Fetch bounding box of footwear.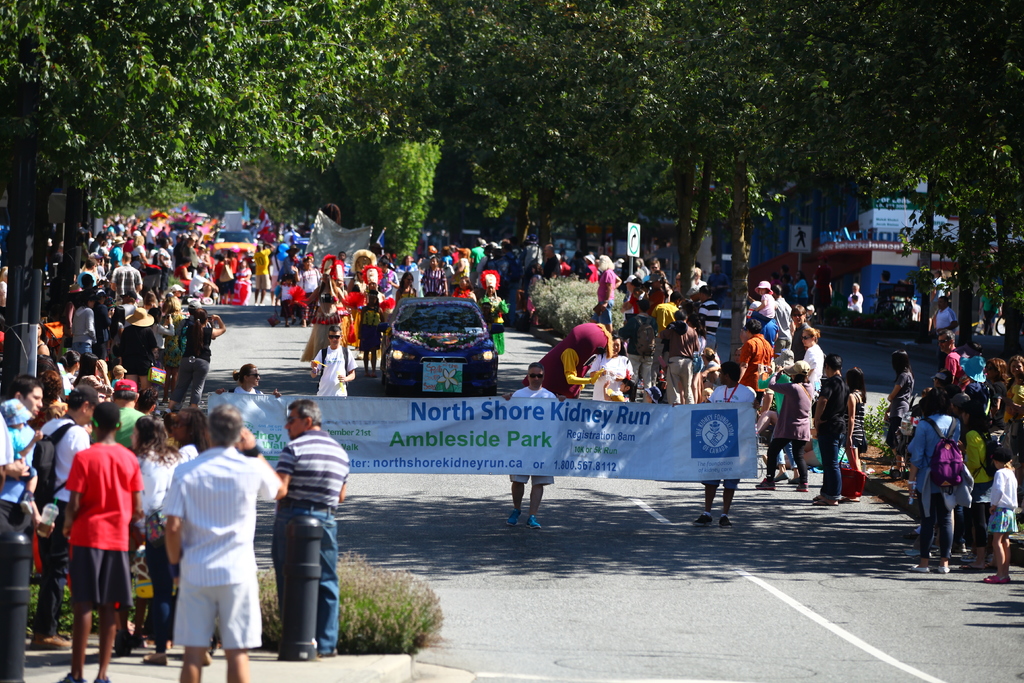
Bbox: left=903, top=468, right=909, bottom=472.
